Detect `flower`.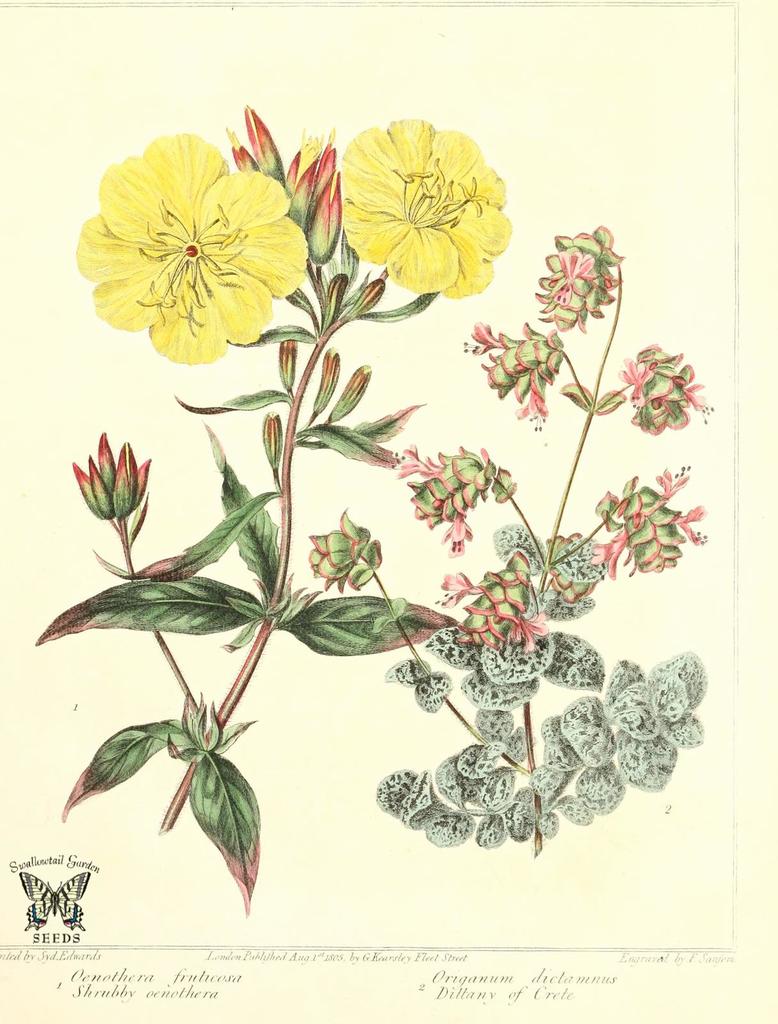
Detected at region(332, 116, 518, 300).
